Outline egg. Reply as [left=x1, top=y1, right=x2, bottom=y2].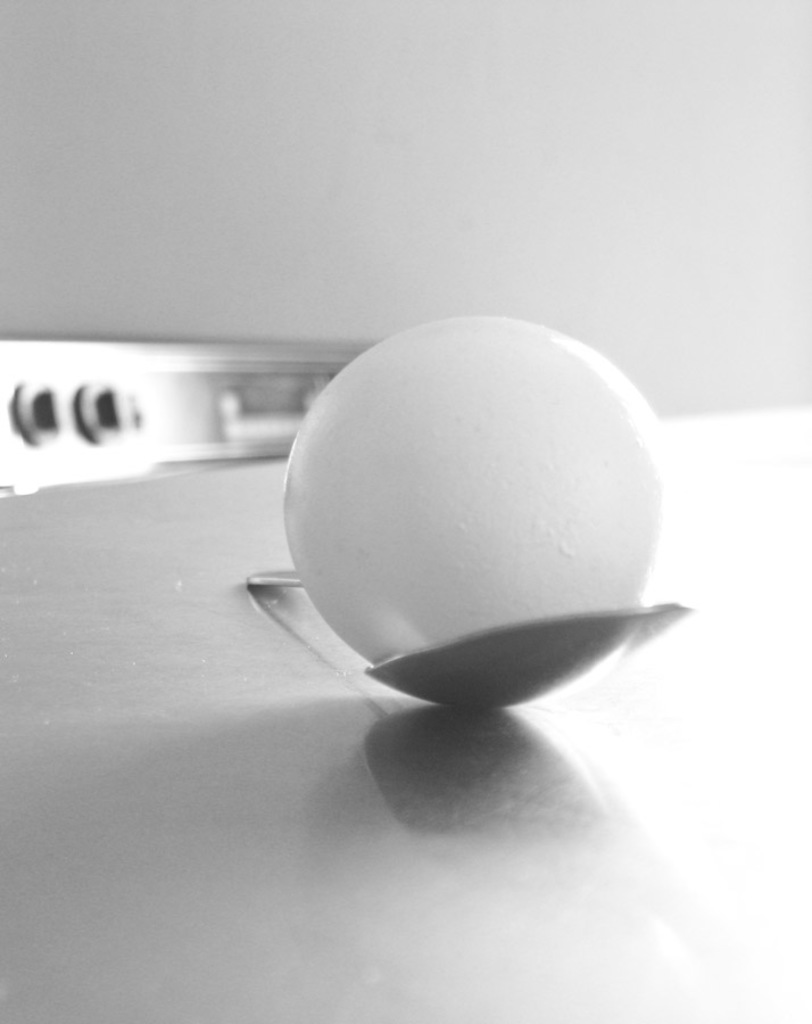
[left=282, top=312, right=682, bottom=660].
